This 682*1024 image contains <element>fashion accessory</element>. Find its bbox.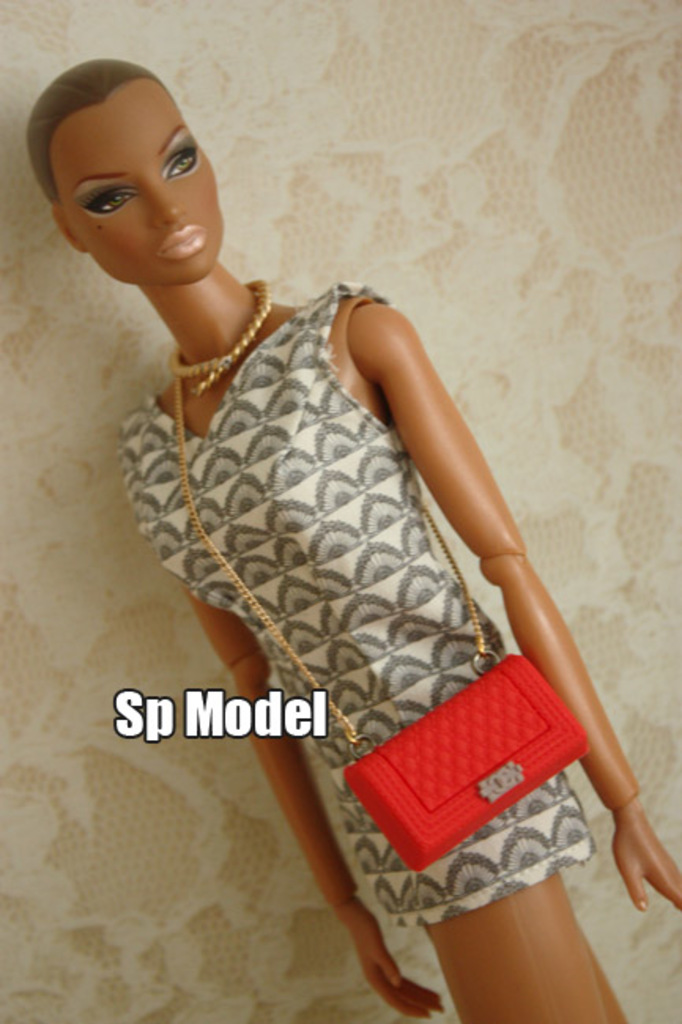
x1=165 y1=377 x2=594 y2=876.
